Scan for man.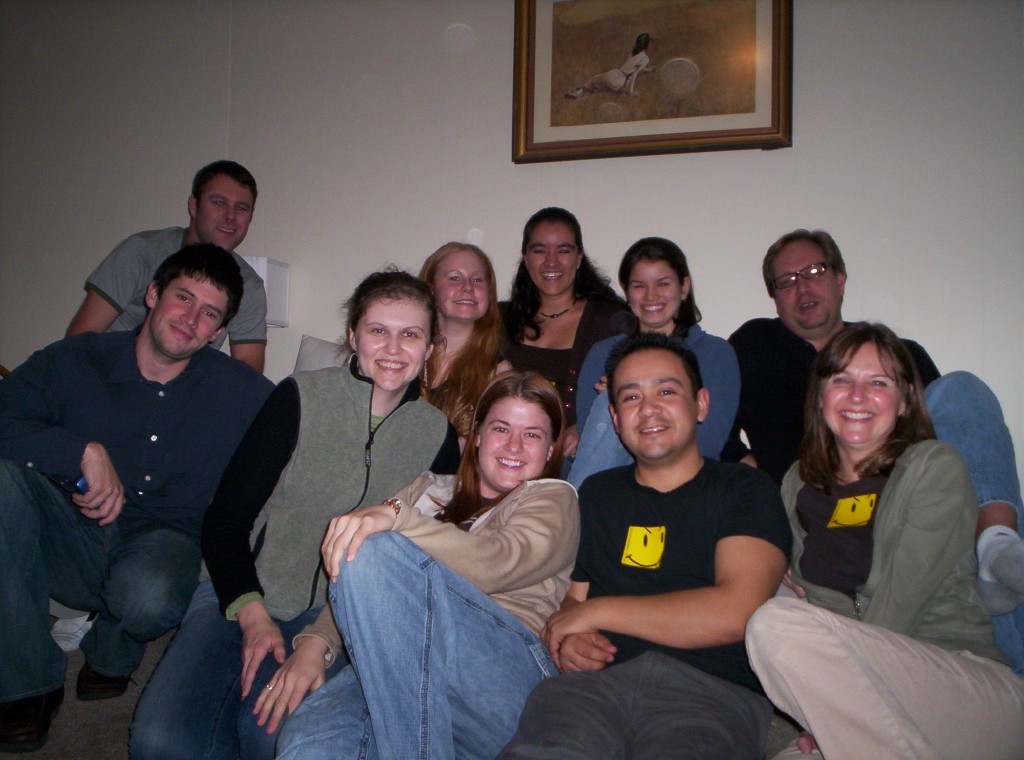
Scan result: box=[65, 159, 267, 375].
